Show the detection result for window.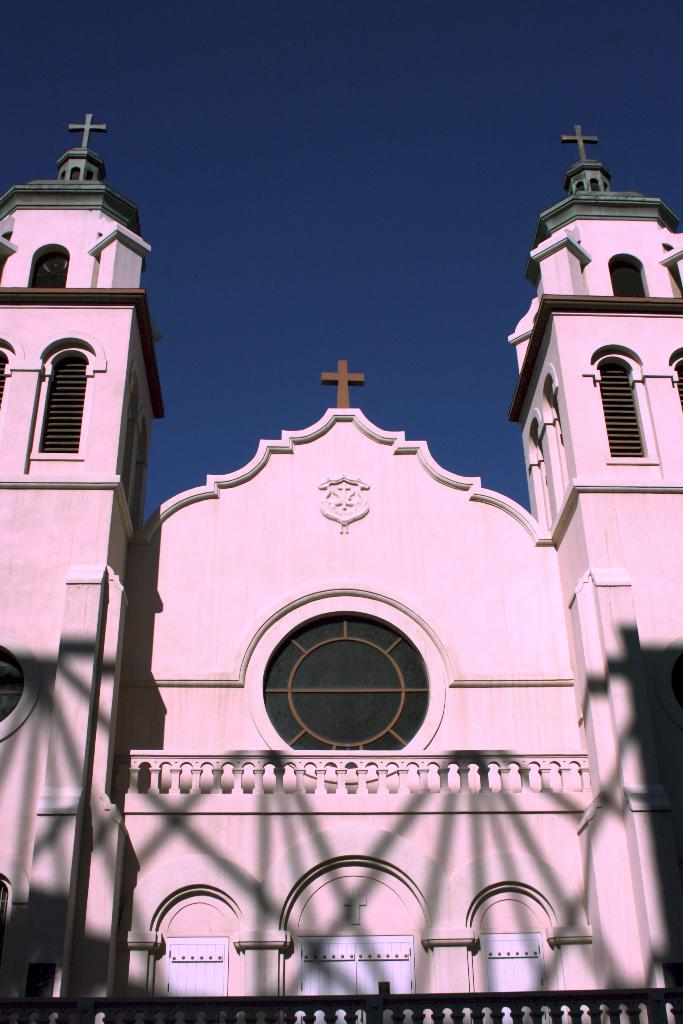
BBox(605, 257, 650, 304).
